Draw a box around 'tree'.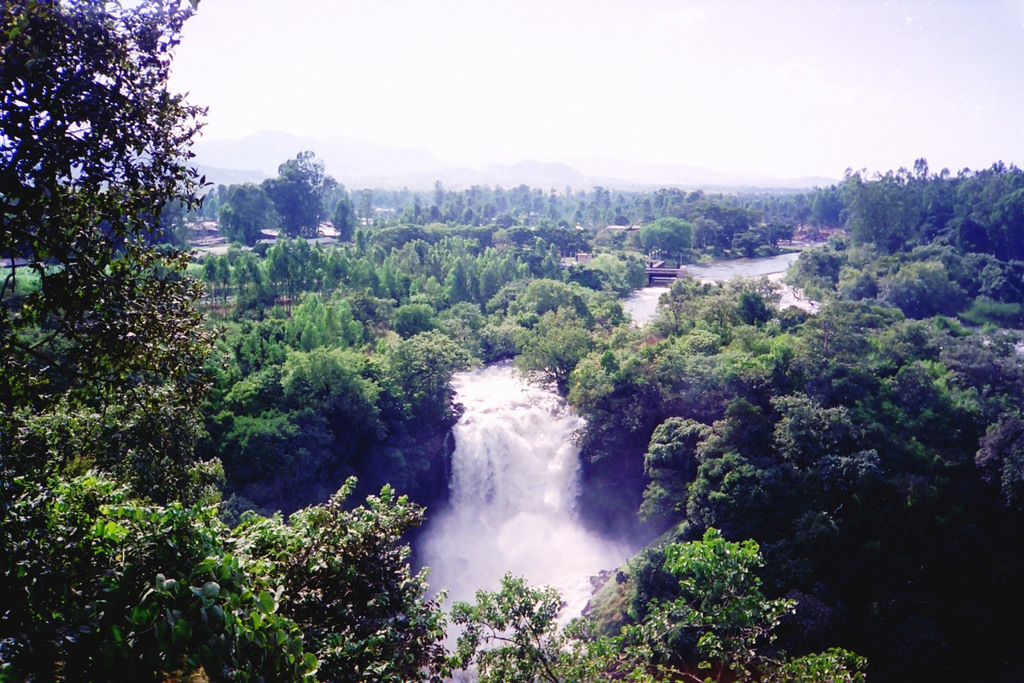
left=357, top=294, right=383, bottom=325.
